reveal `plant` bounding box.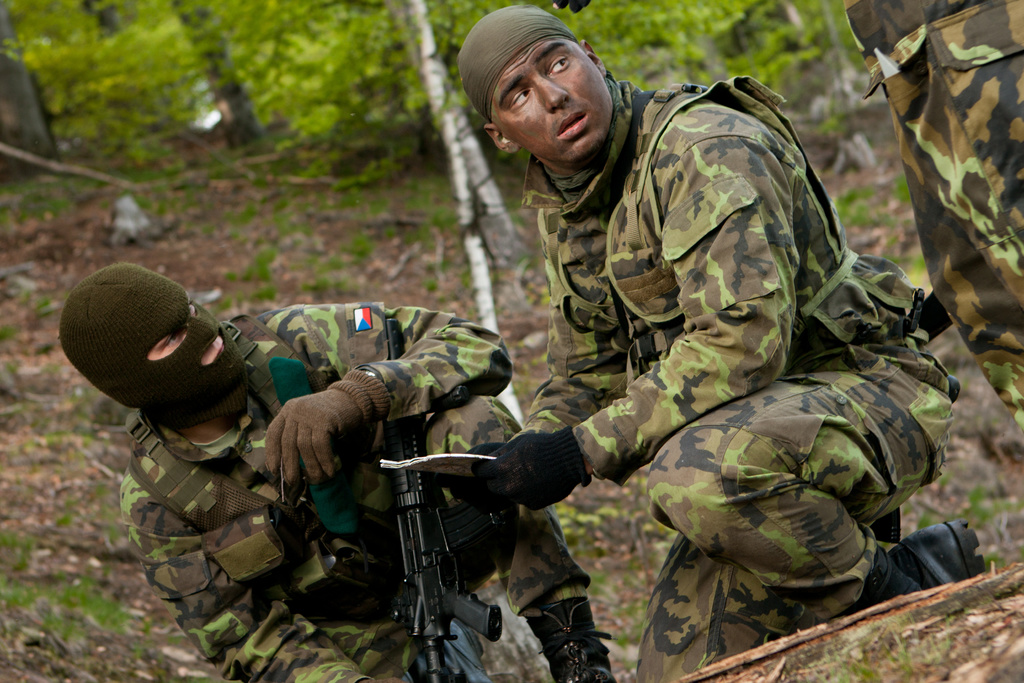
Revealed: crop(37, 359, 63, 379).
